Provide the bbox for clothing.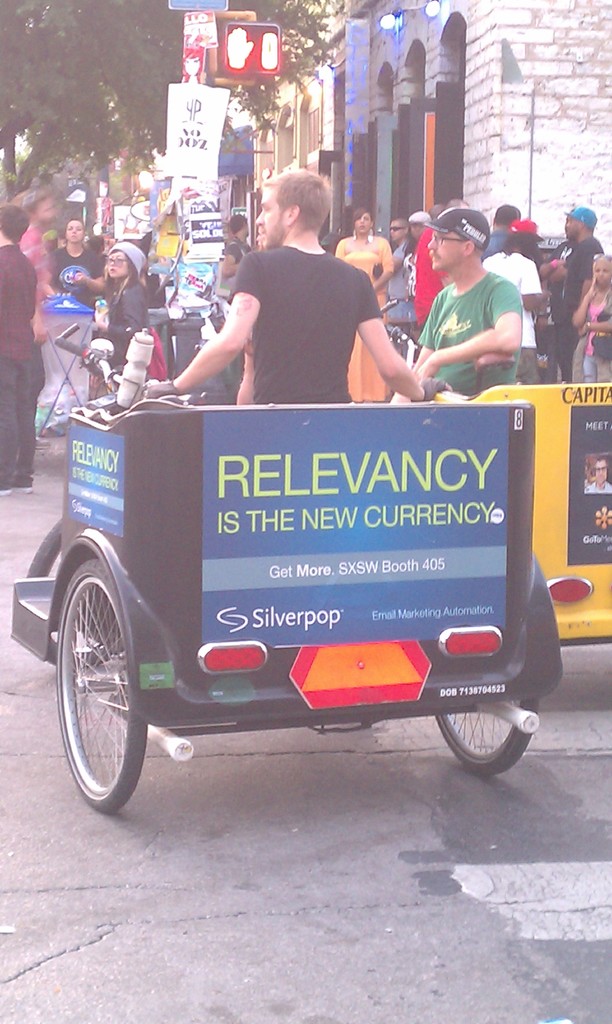
l=385, t=227, r=414, b=321.
